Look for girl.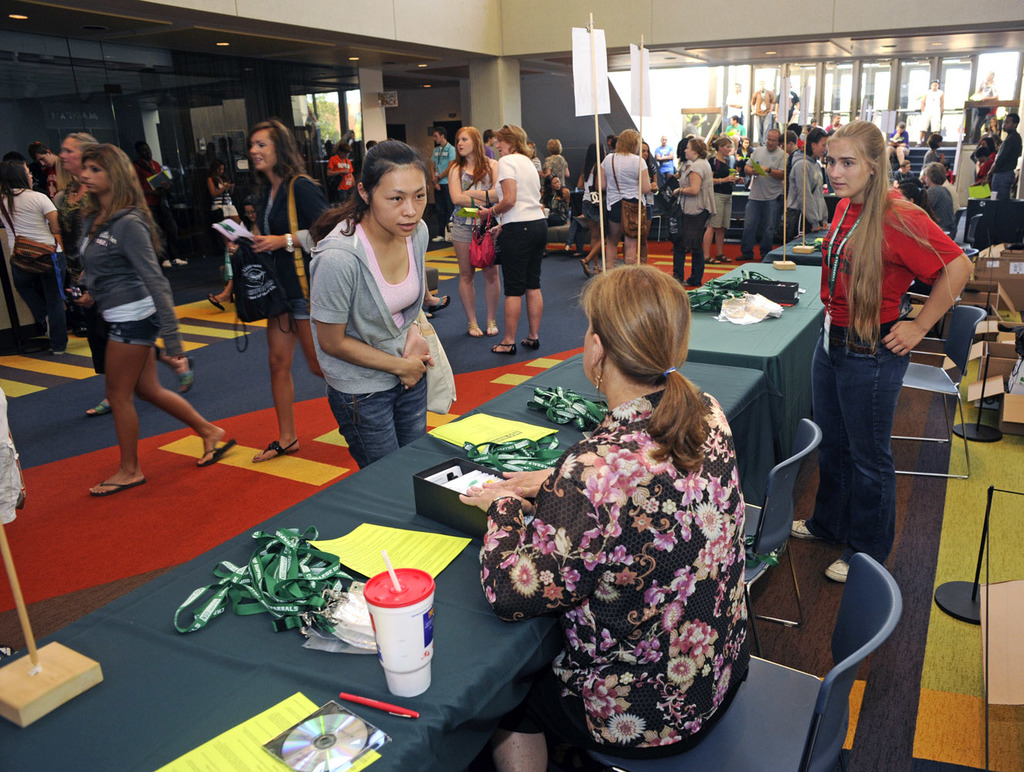
Found: (736,137,752,178).
